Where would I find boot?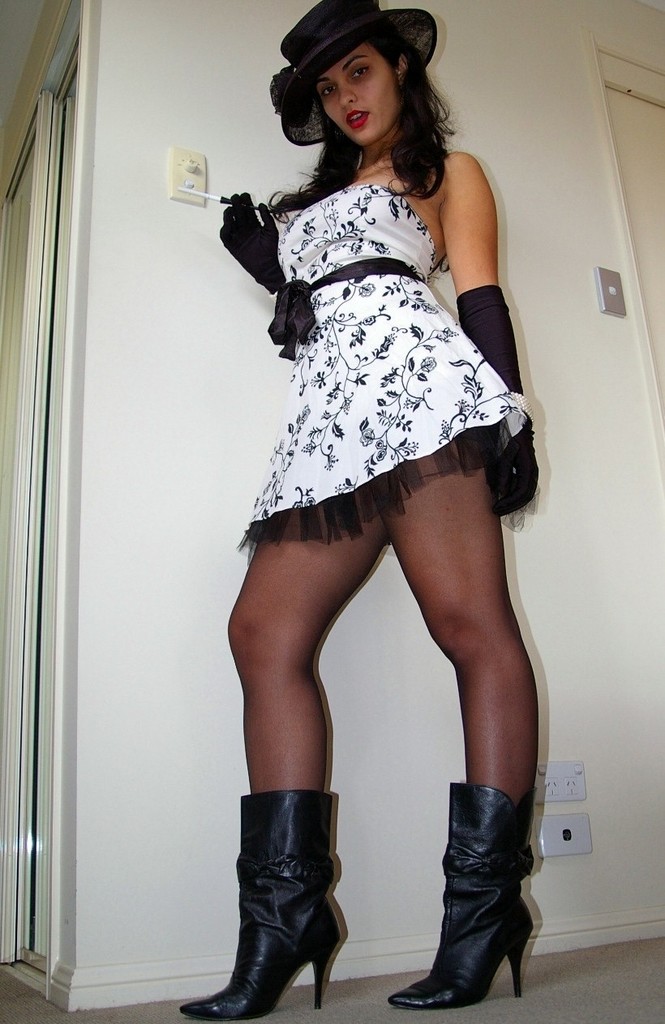
At bbox=(388, 782, 539, 1003).
